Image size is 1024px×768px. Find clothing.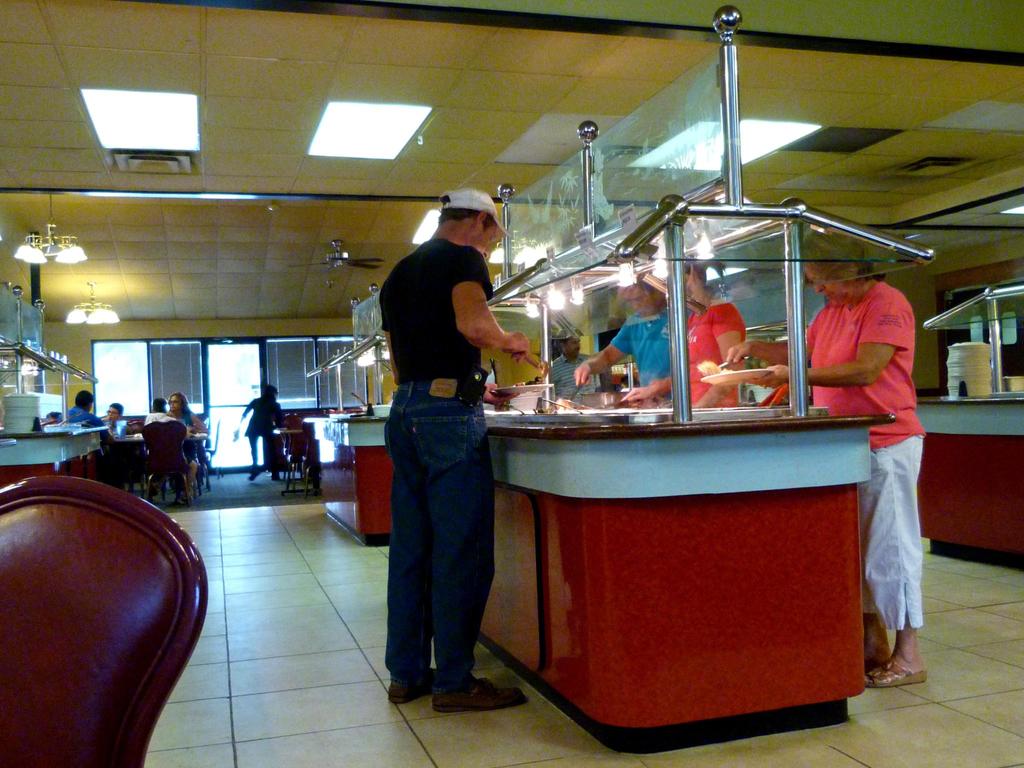
BBox(101, 414, 122, 431).
